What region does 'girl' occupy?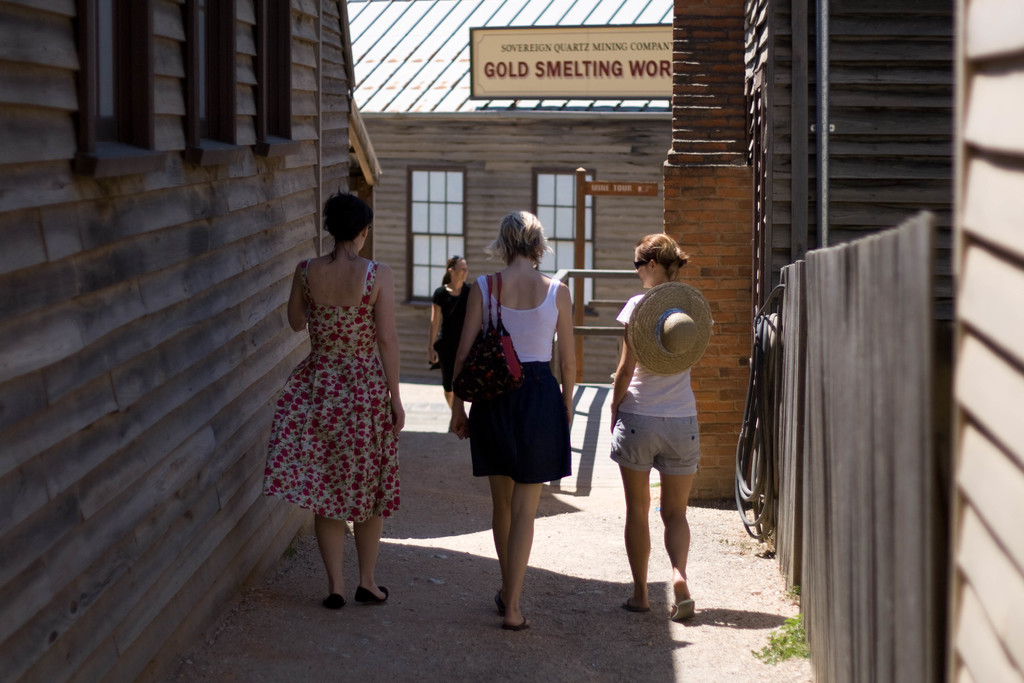
(260,199,383,630).
